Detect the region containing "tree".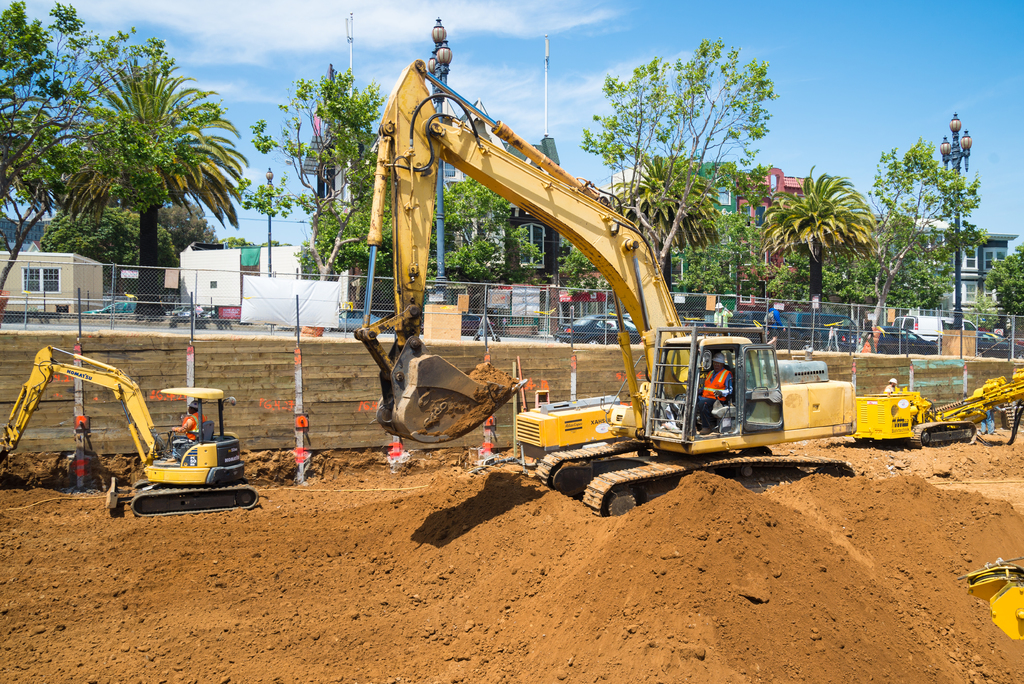
region(0, 0, 227, 297).
